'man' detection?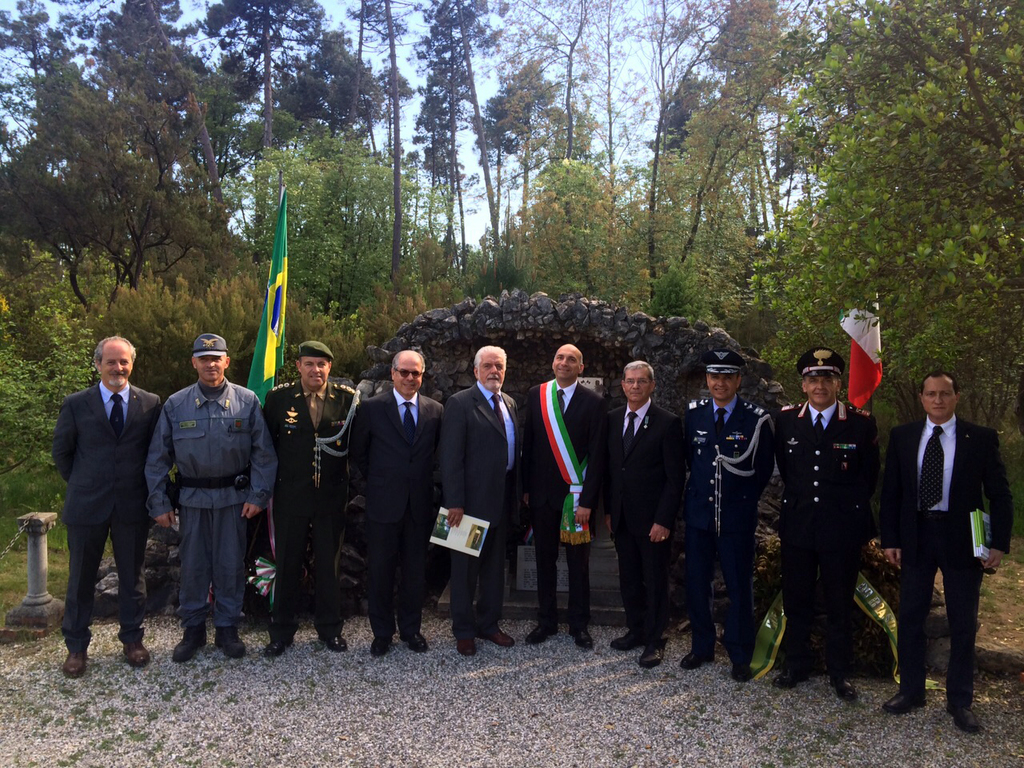
590/359/686/666
